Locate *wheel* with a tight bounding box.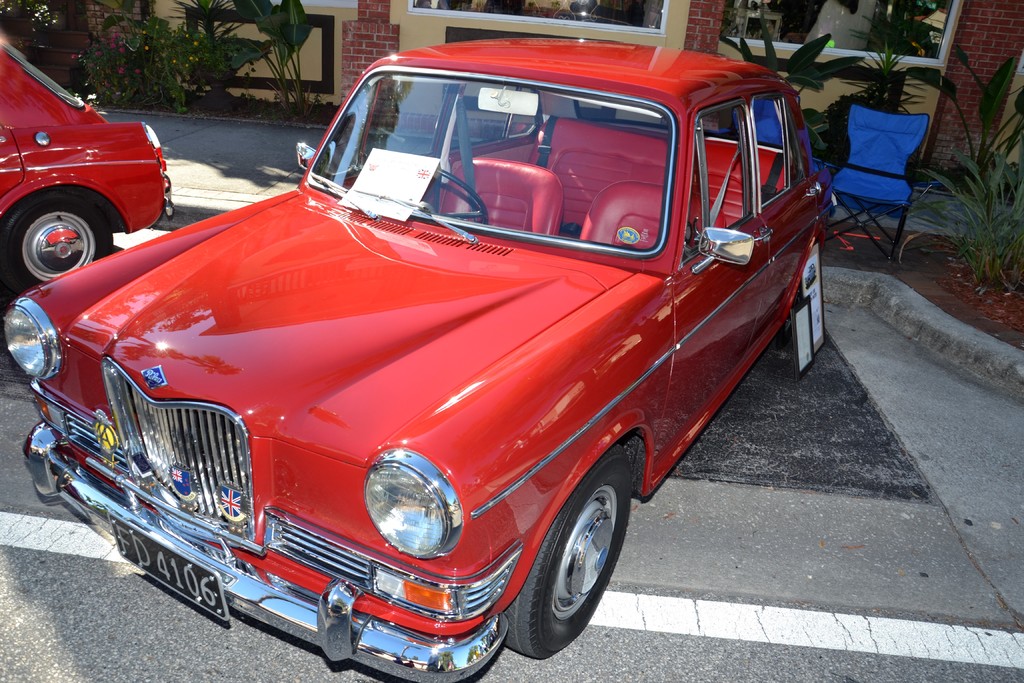
bbox(515, 459, 631, 654).
